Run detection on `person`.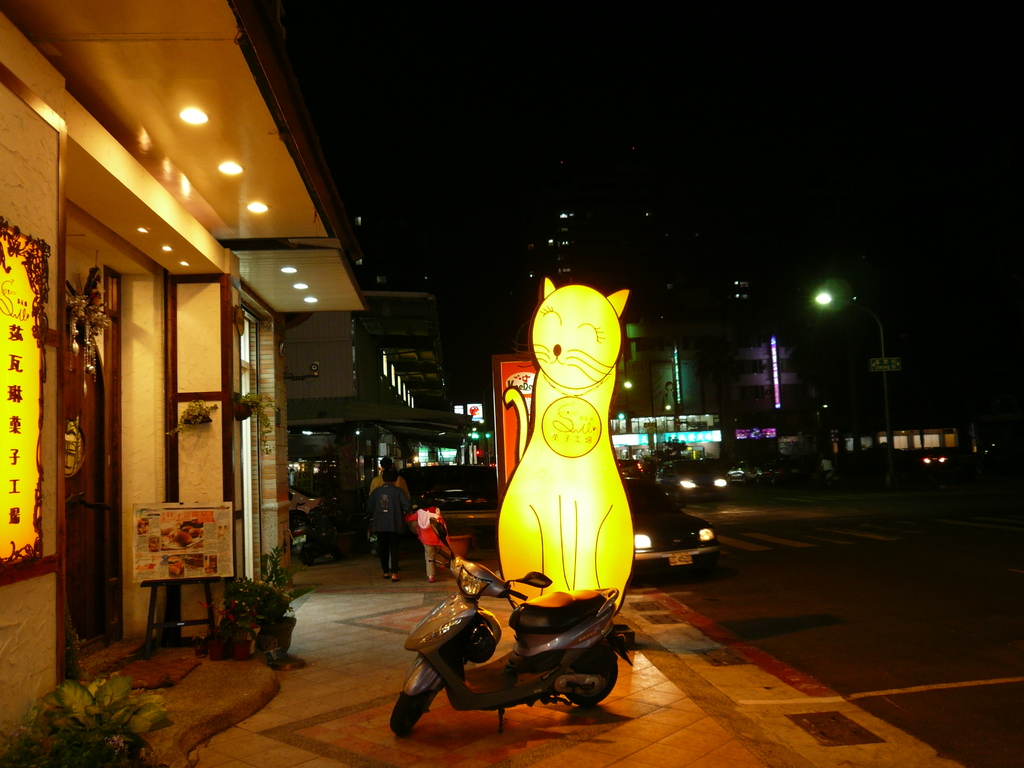
Result: bbox=(412, 492, 445, 589).
